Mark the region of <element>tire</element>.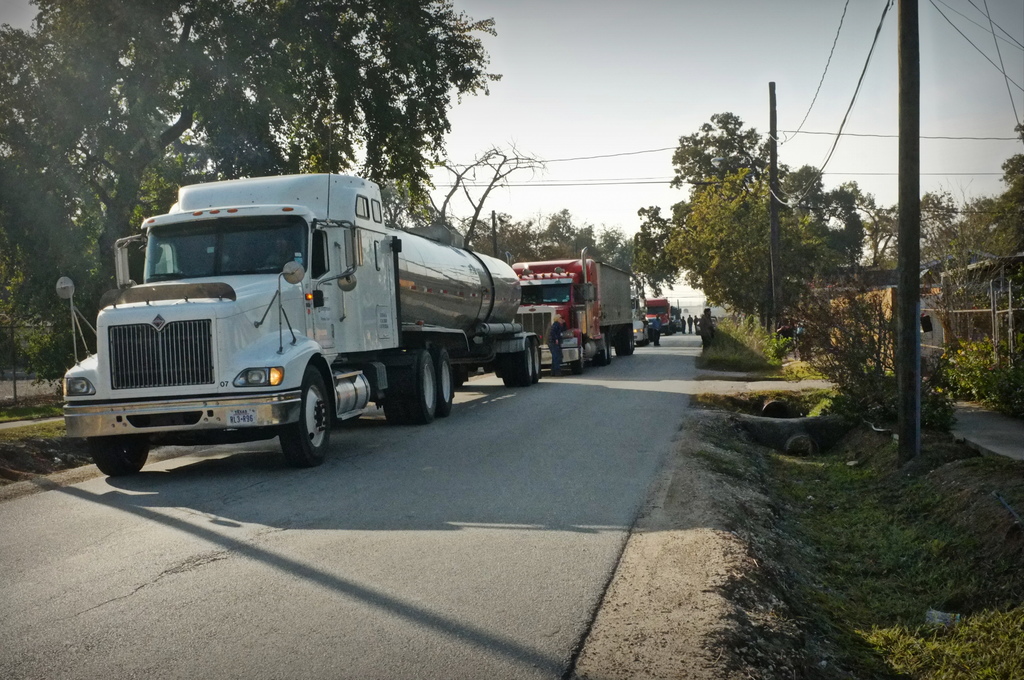
Region: box(383, 401, 404, 424).
